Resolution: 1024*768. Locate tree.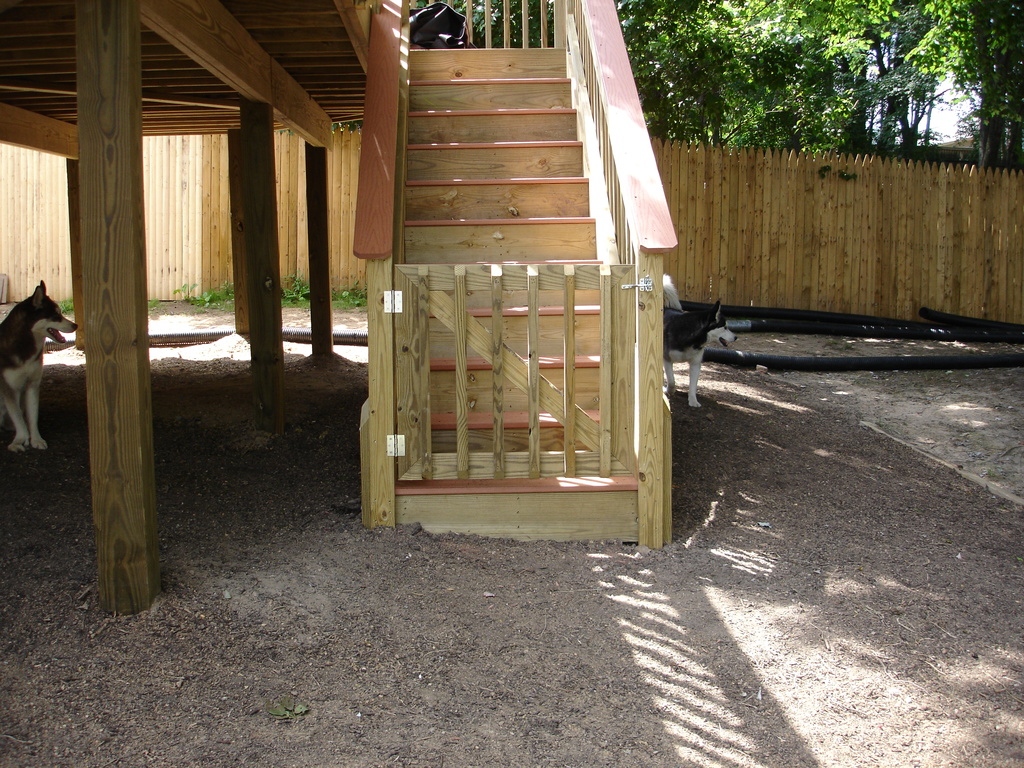
detection(408, 0, 556, 44).
